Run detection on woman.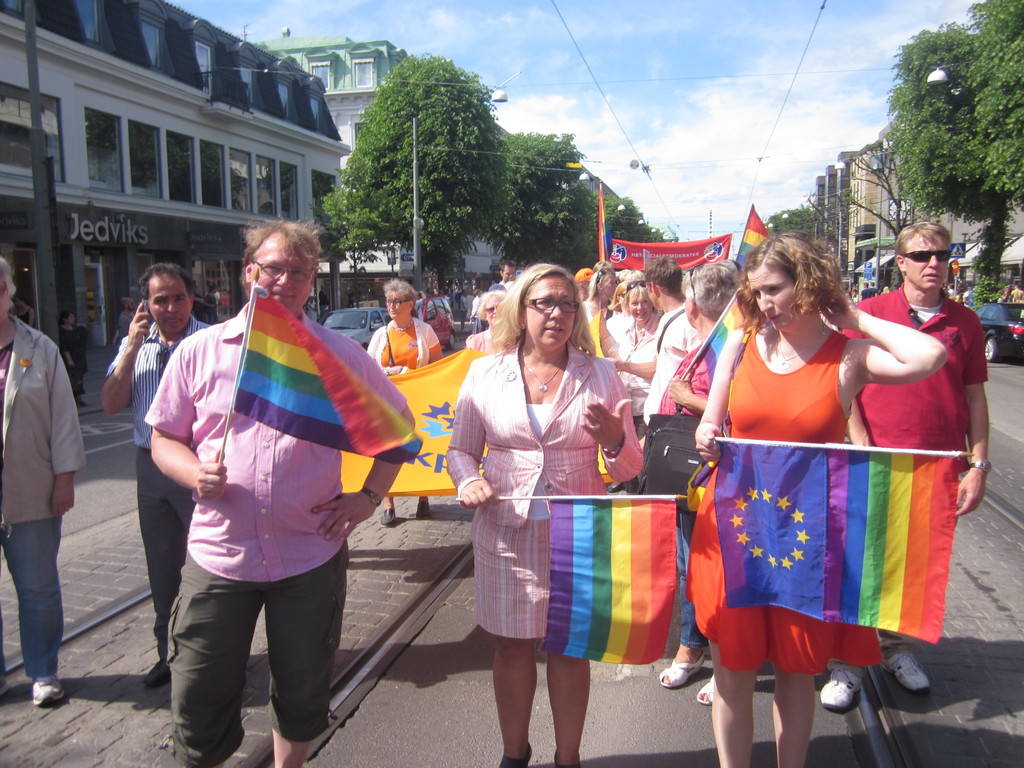
Result: 579 268 623 323.
